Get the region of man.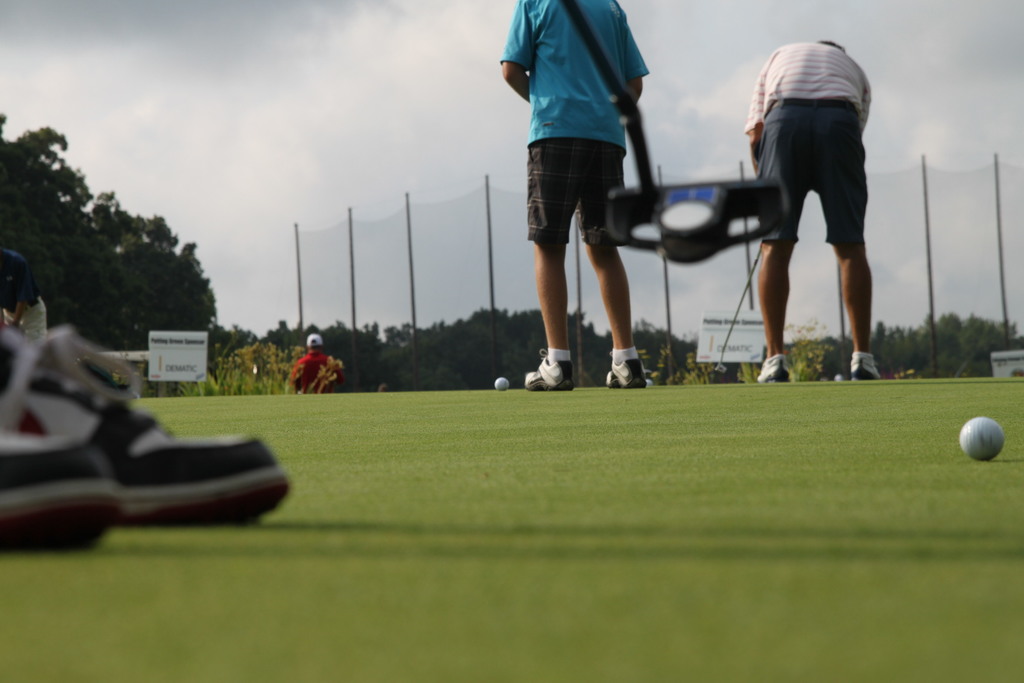
(291, 334, 345, 394).
